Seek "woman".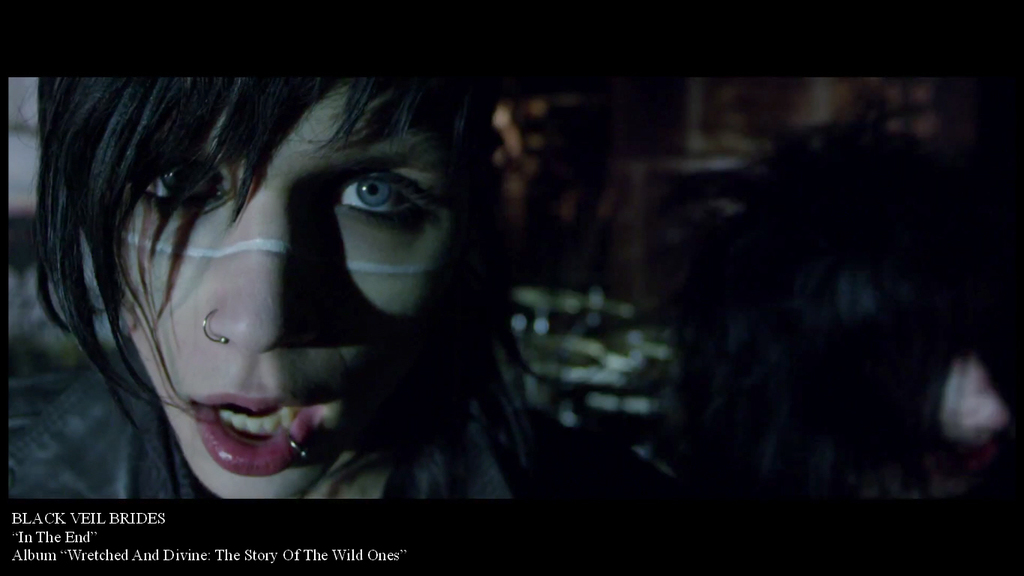
(0,40,604,503).
